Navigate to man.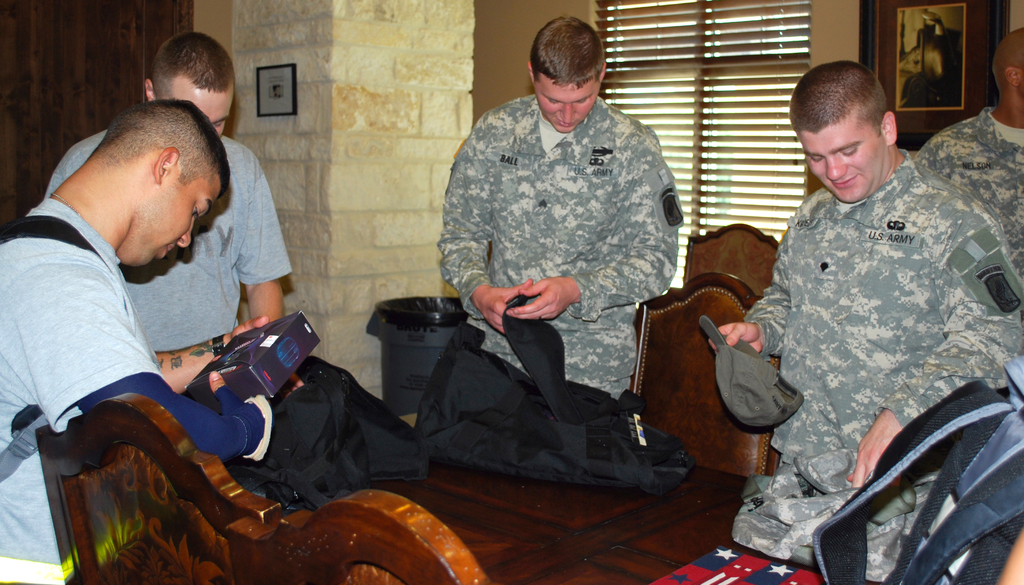
Navigation target: left=916, top=28, right=1023, bottom=274.
